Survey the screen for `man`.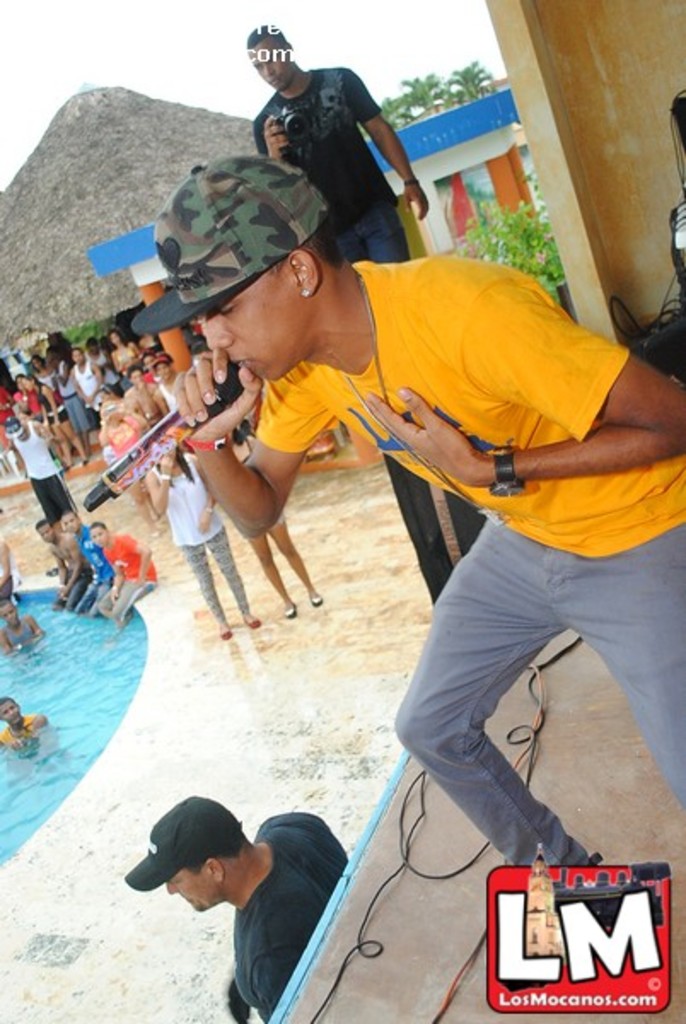
Survey found: (43,517,75,613).
